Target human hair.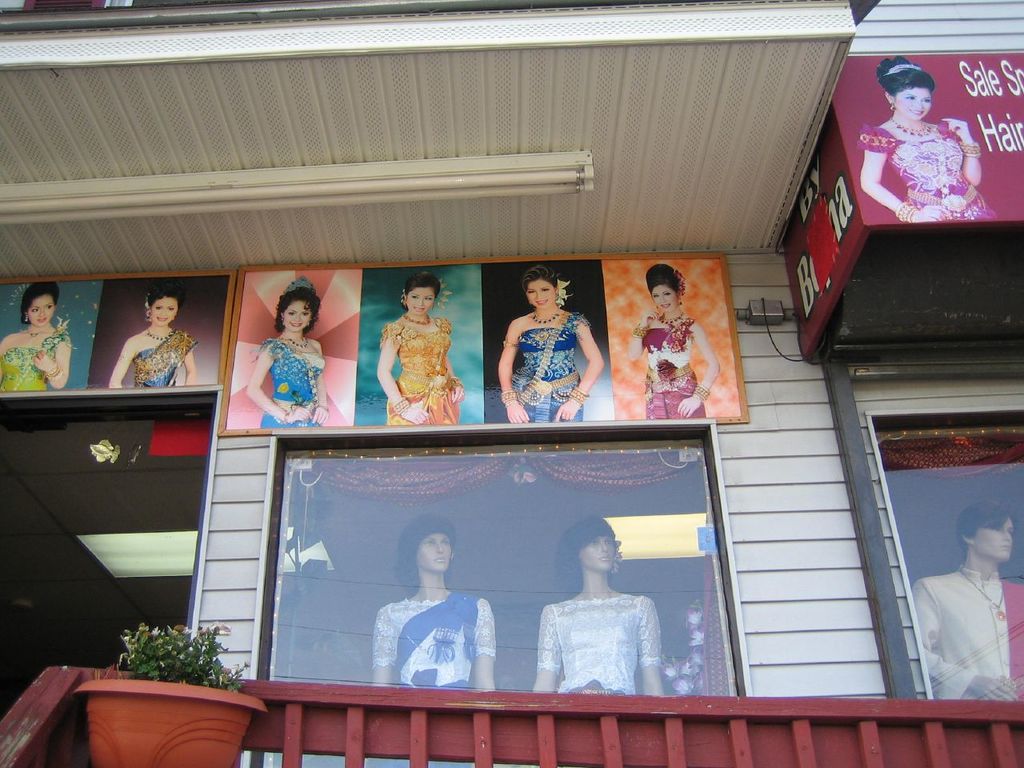
Target region: [278, 281, 324, 335].
